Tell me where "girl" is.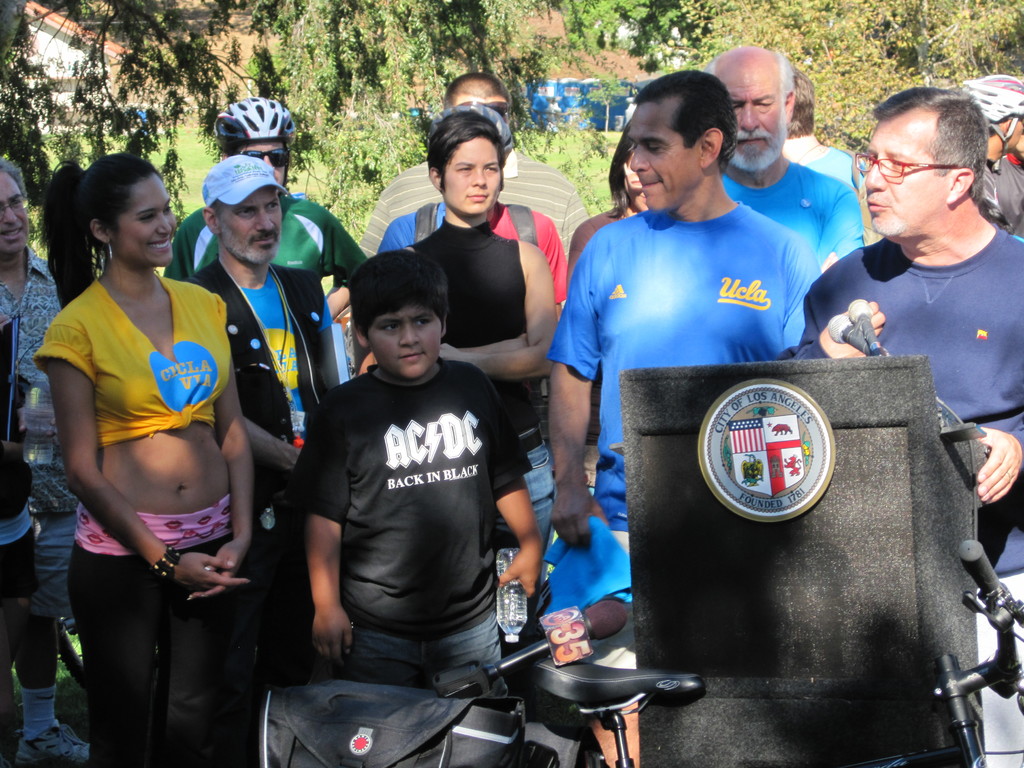
"girl" is at x1=397, y1=111, x2=556, y2=535.
